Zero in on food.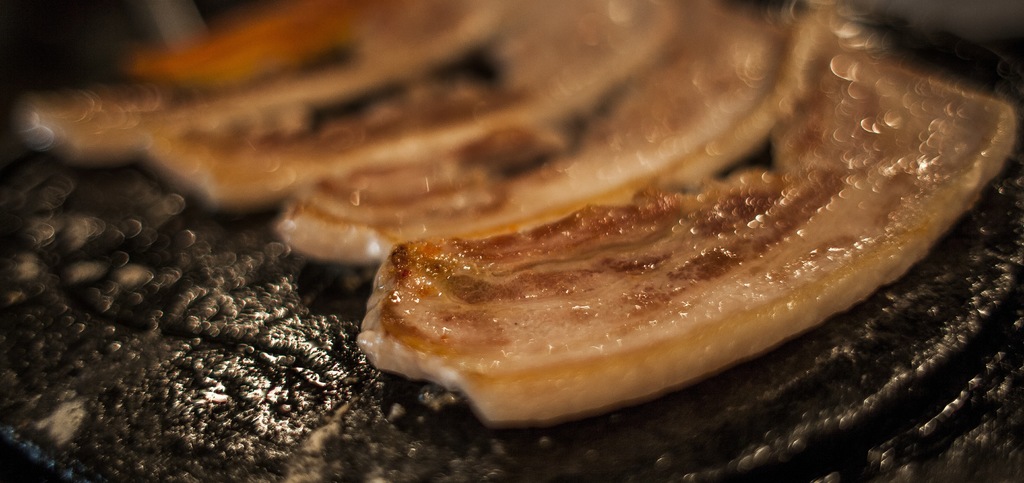
Zeroed in: region(15, 0, 505, 168).
